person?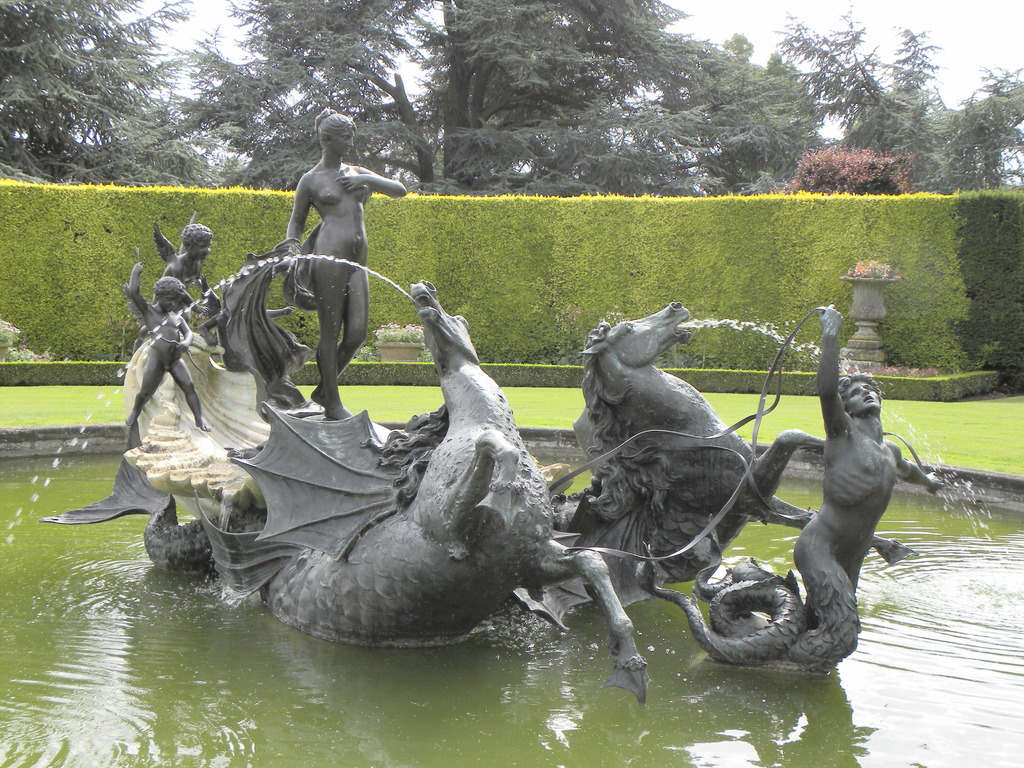
<box>272,111,387,423</box>
